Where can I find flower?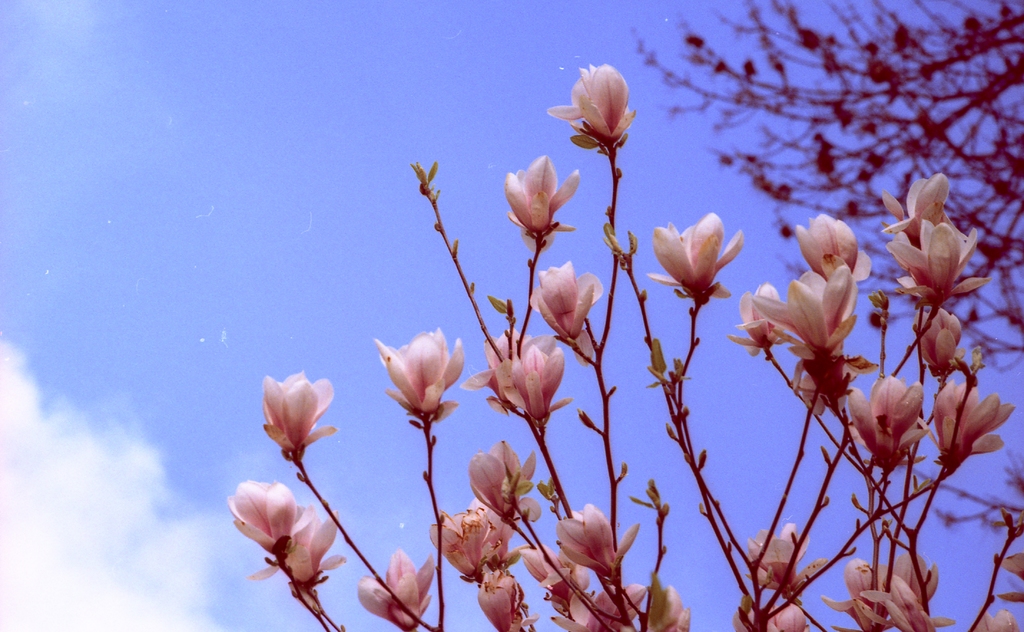
You can find it at 465:440:539:526.
